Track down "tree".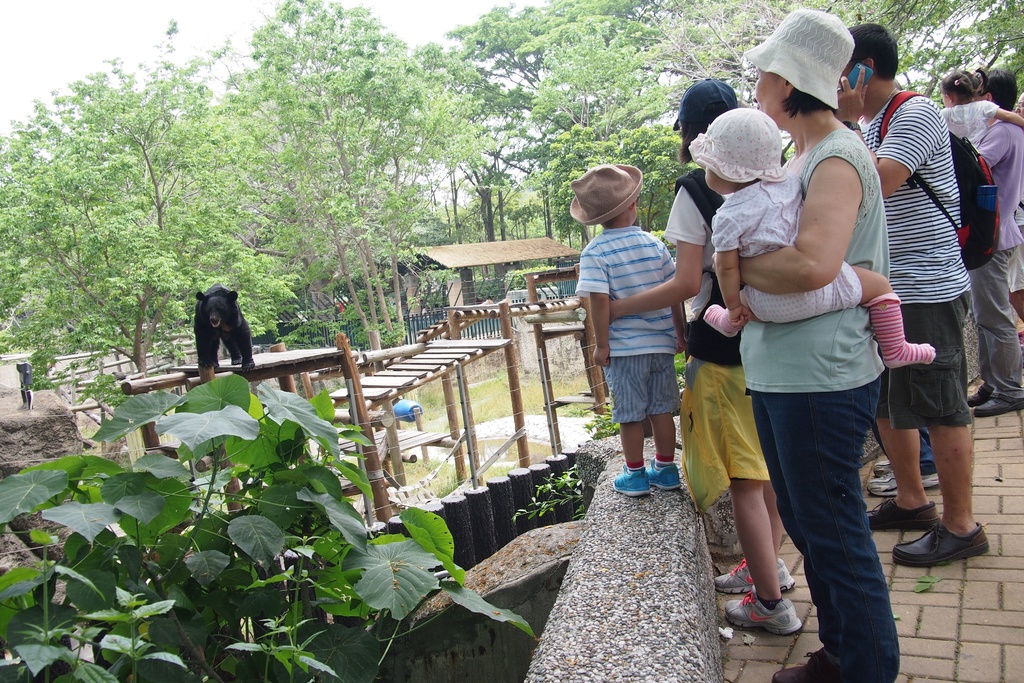
Tracked to 449, 0, 685, 281.
